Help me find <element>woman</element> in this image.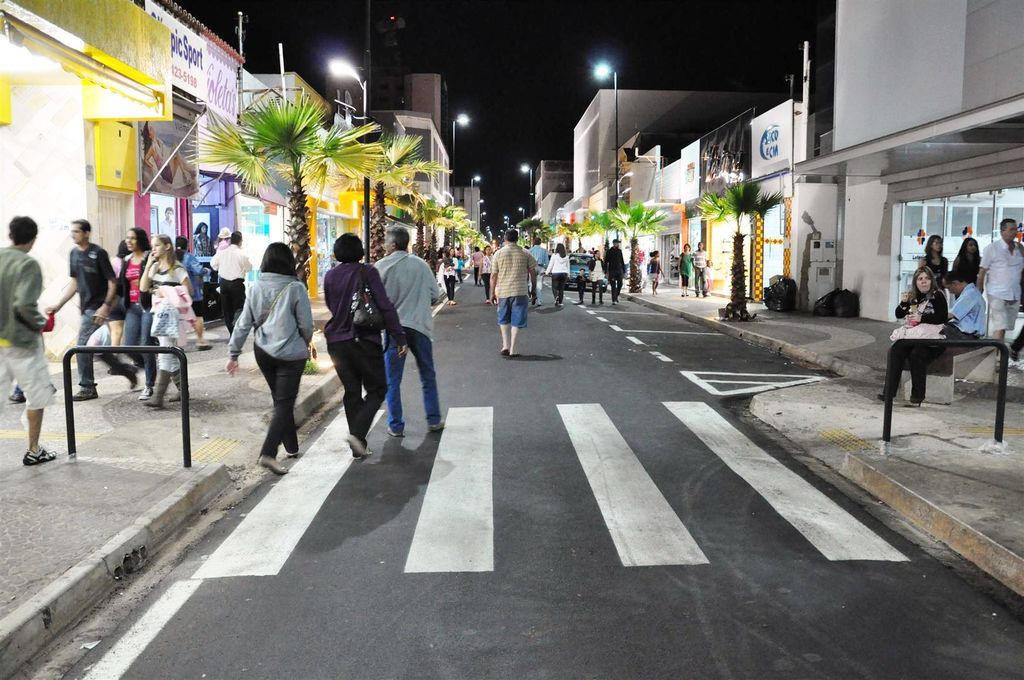
Found it: {"x1": 189, "y1": 223, "x2": 216, "y2": 255}.
